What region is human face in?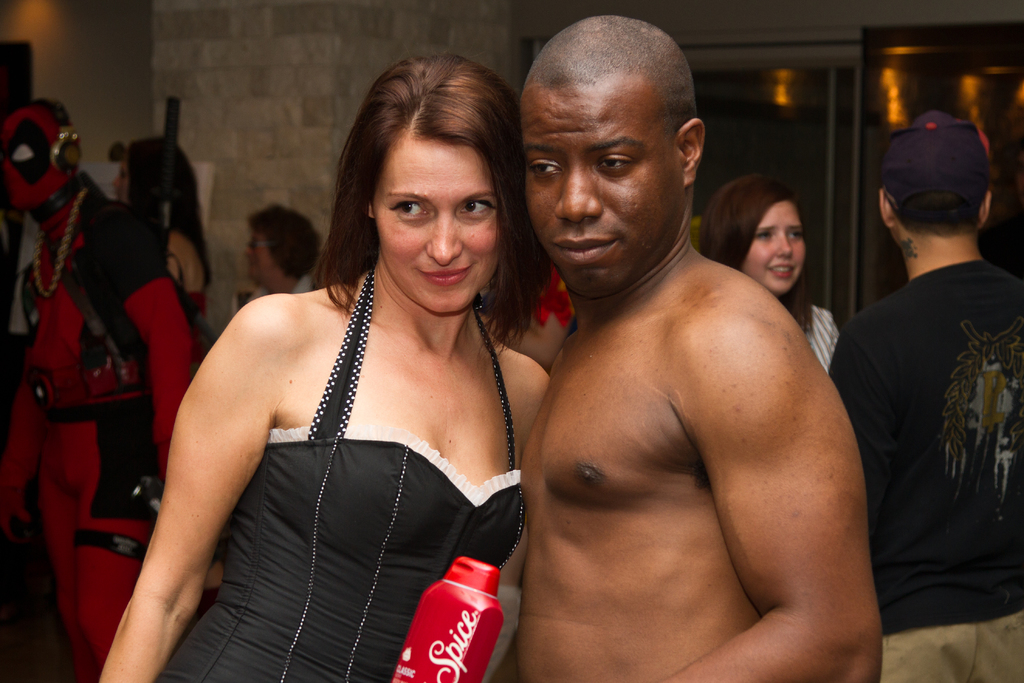
(516, 88, 675, 289).
